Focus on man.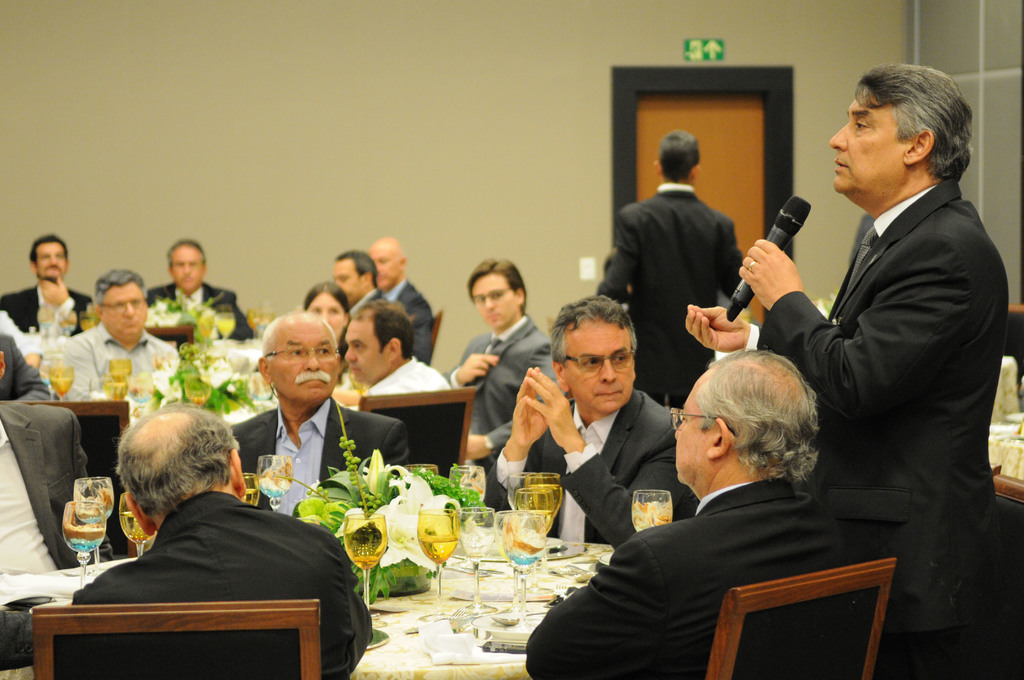
Focused at <region>369, 234, 435, 352</region>.
